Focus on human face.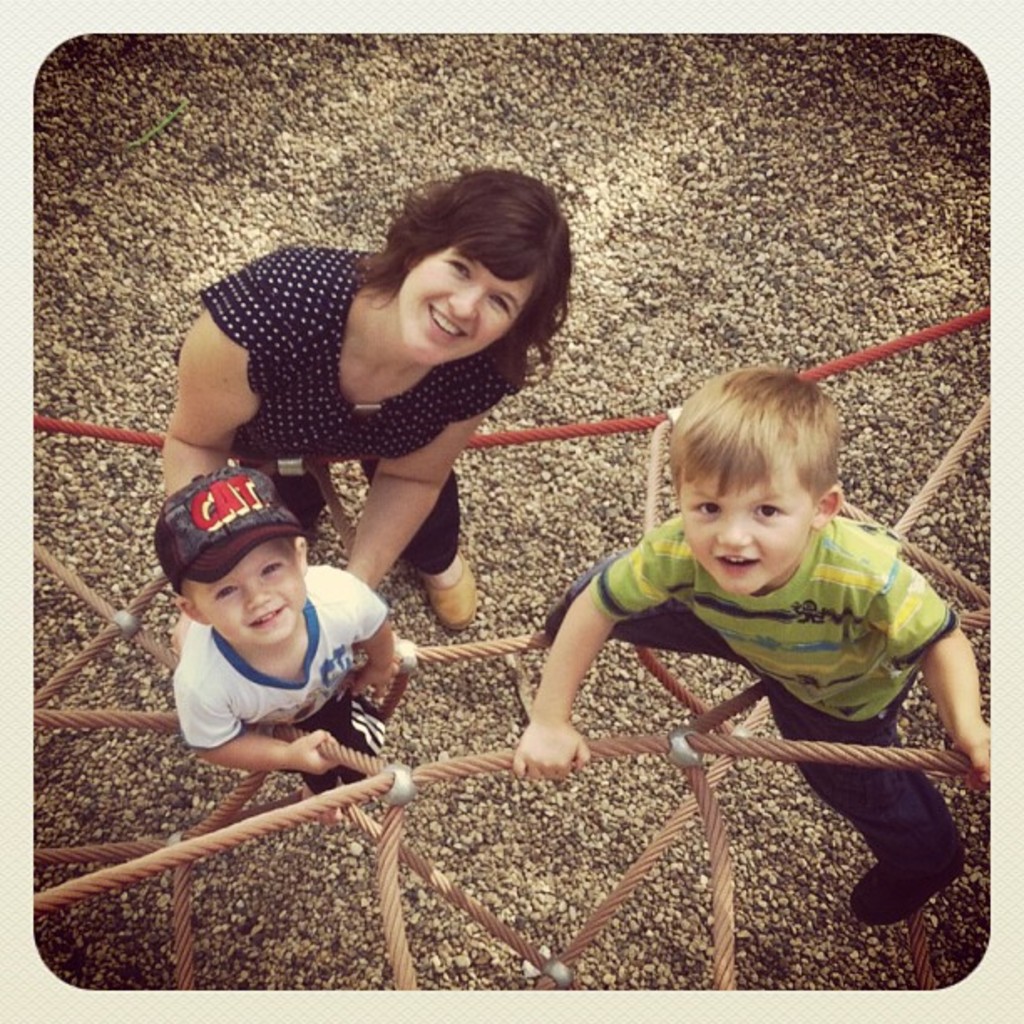
Focused at (x1=679, y1=442, x2=818, y2=591).
